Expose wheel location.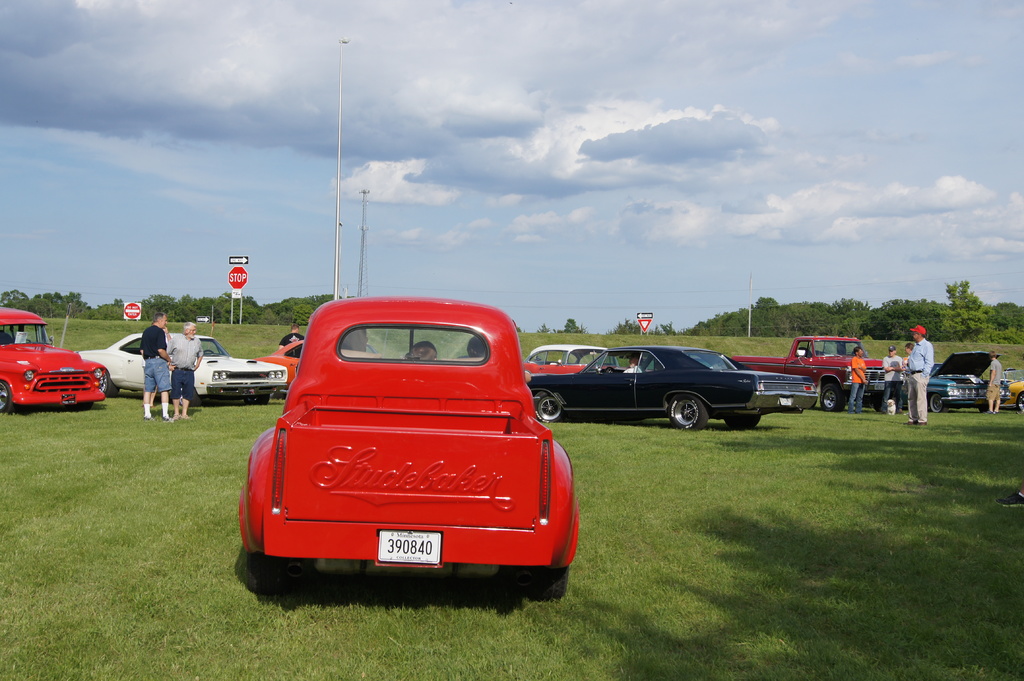
Exposed at (669,396,707,431).
